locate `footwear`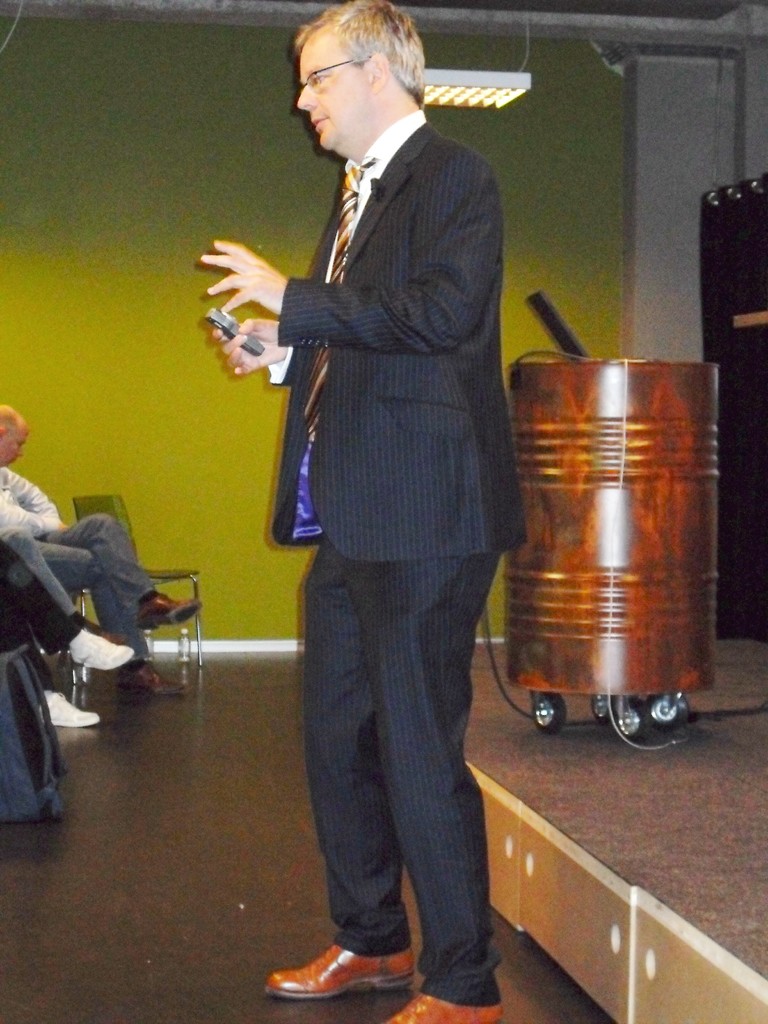
<region>65, 628, 135, 672</region>
